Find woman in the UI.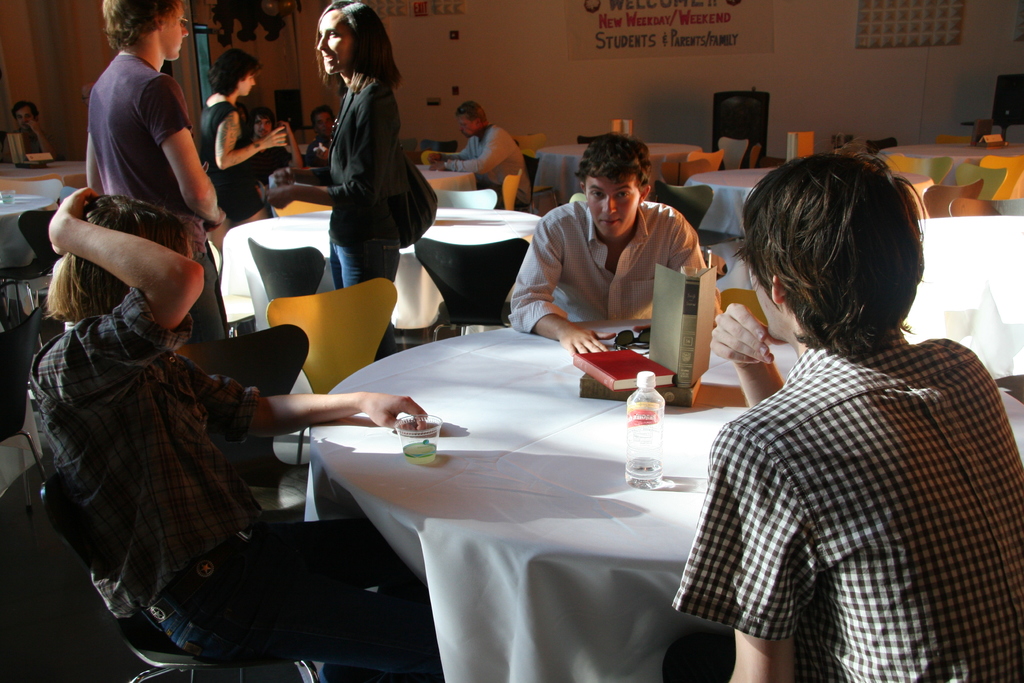
UI element at [317,0,422,359].
